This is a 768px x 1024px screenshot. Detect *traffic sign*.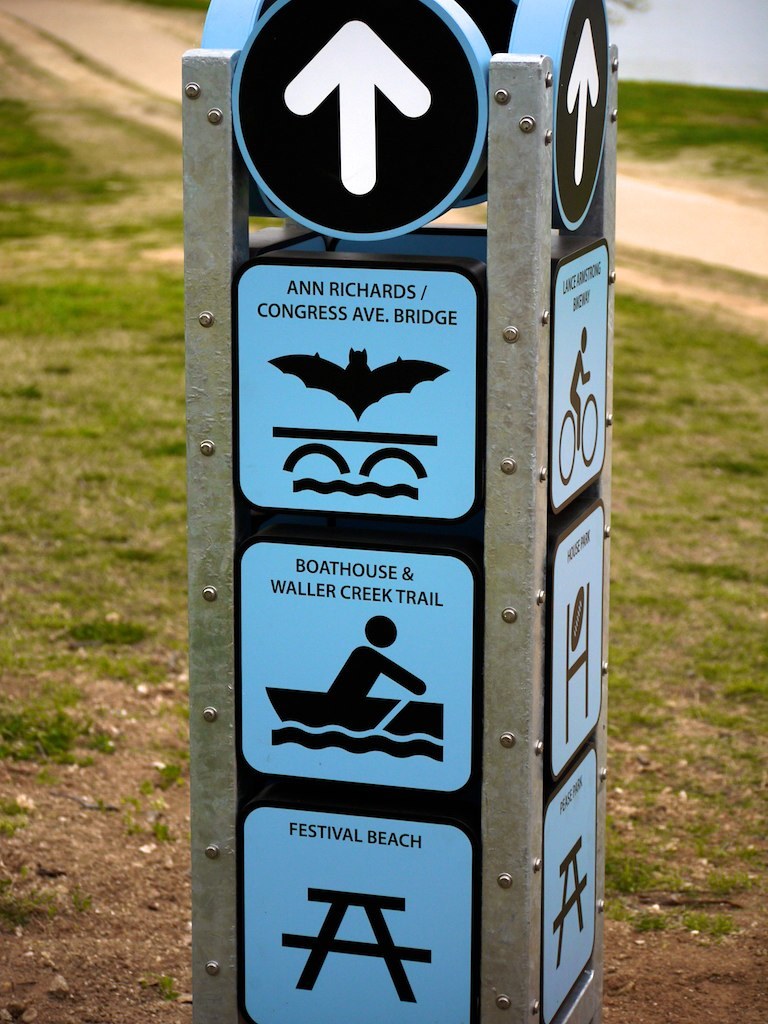
{"left": 232, "top": 267, "right": 488, "bottom": 524}.
